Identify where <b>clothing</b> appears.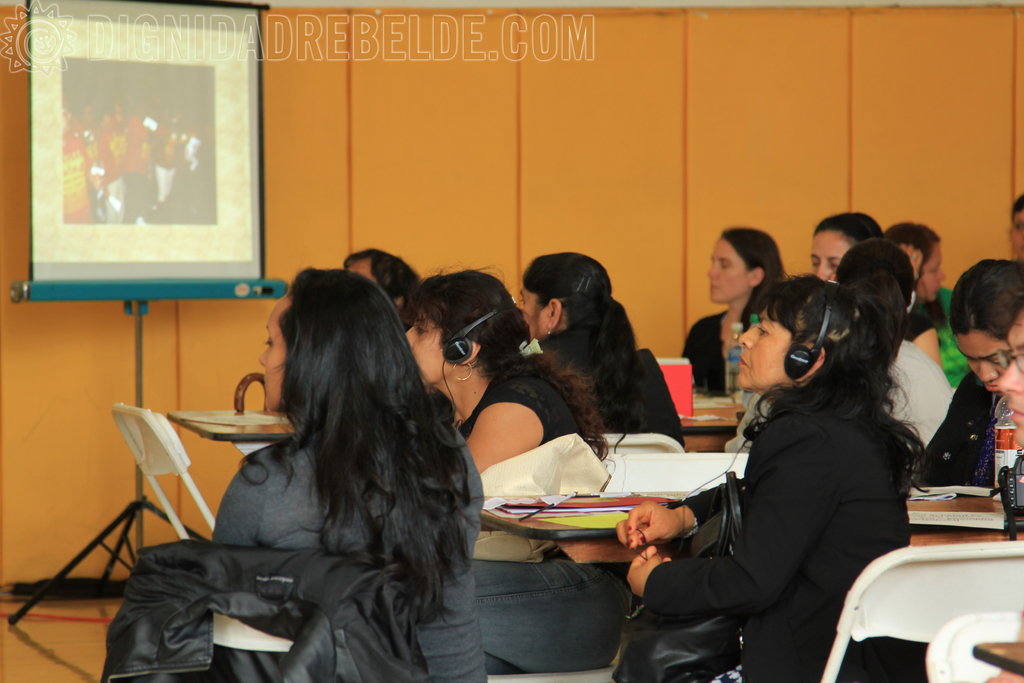
Appears at <bbox>218, 431, 492, 682</bbox>.
